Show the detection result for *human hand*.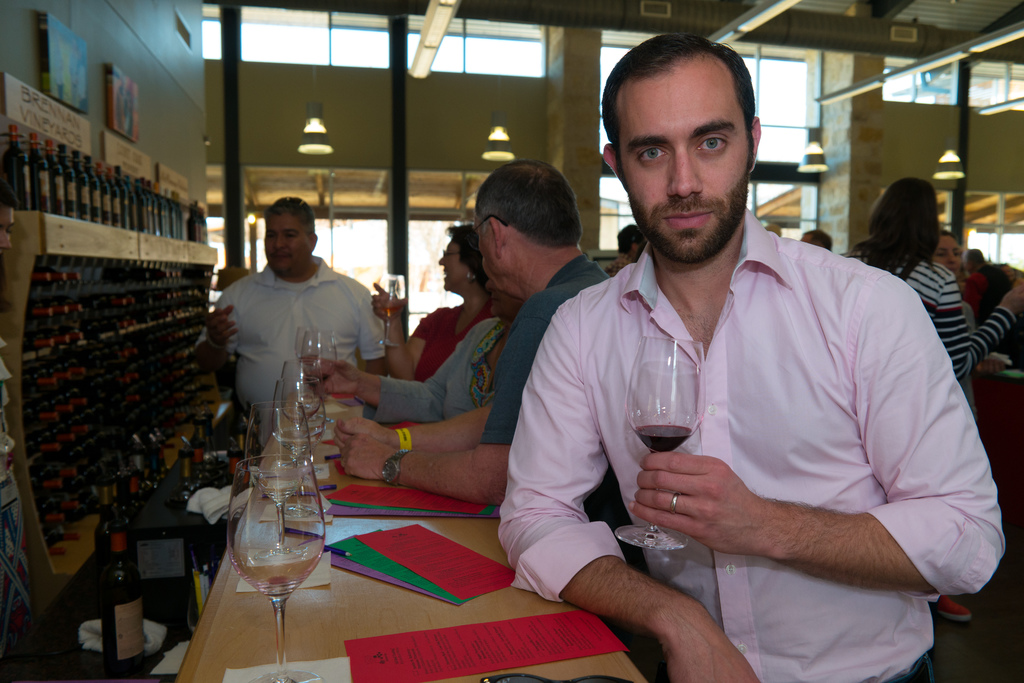
[x1=206, y1=305, x2=242, y2=356].
